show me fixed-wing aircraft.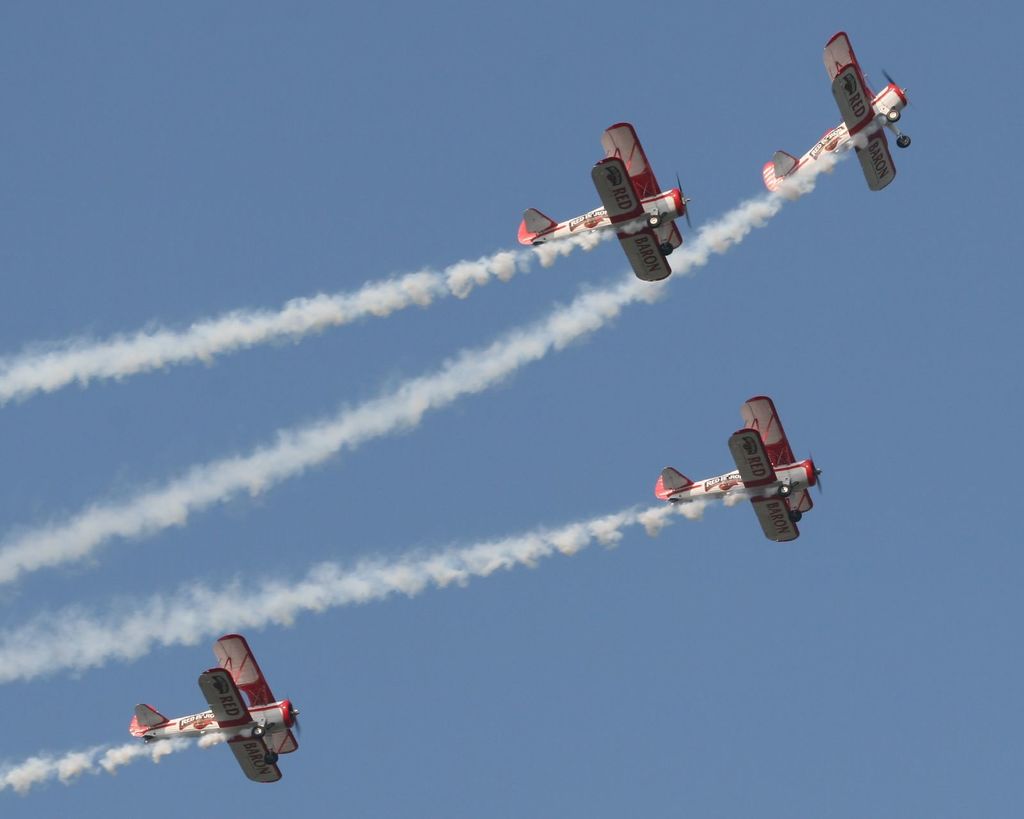
fixed-wing aircraft is here: [757, 30, 909, 188].
